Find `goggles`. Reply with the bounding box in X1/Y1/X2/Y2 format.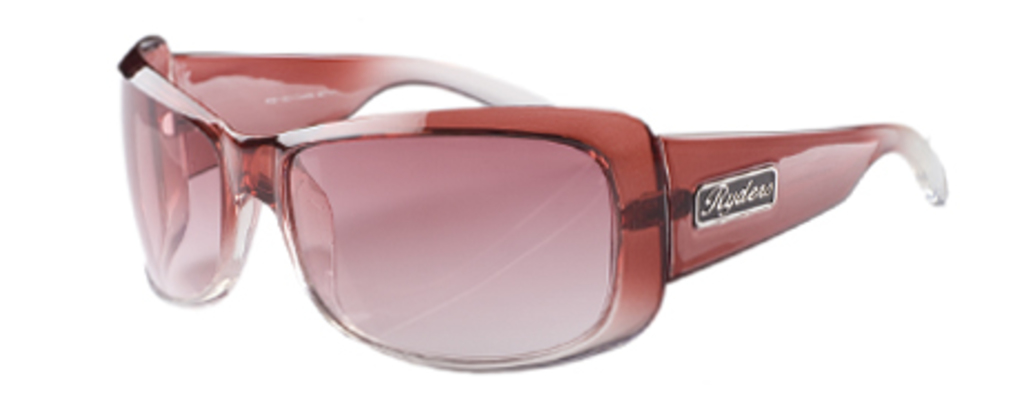
138/36/882/371.
